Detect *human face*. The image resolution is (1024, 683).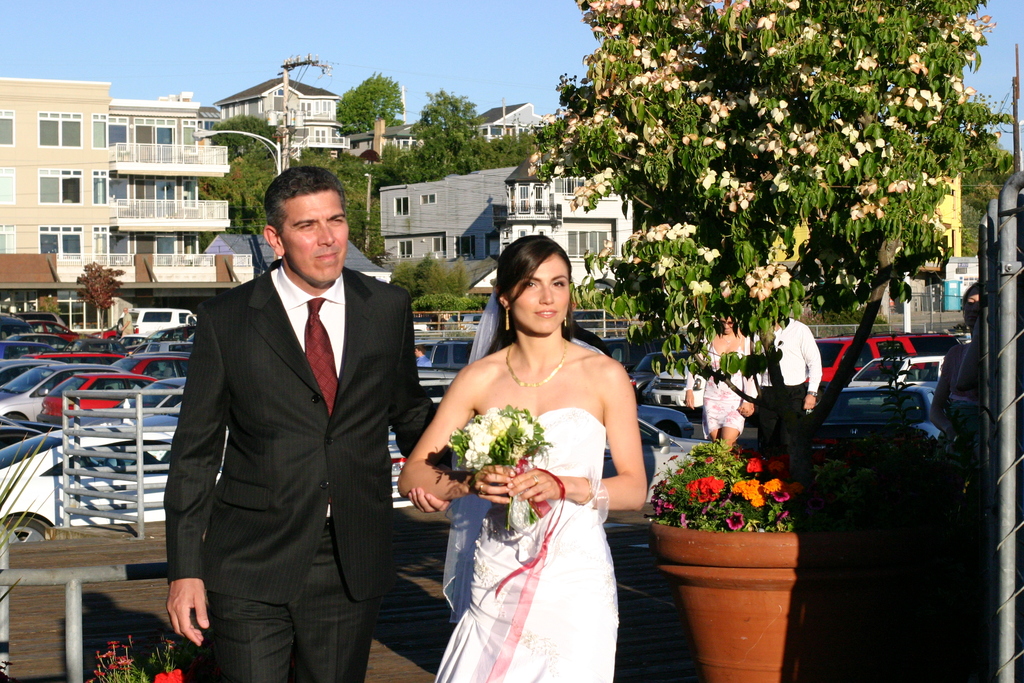
[left=278, top=193, right=351, bottom=278].
